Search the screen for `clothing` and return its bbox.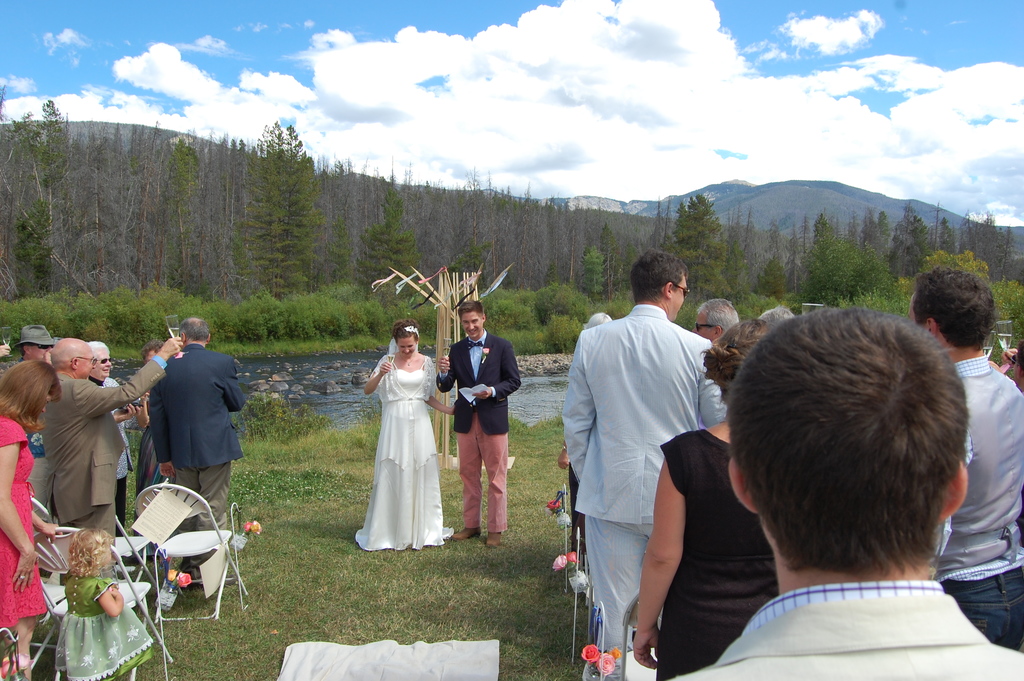
Found: <box>567,279,743,660</box>.
